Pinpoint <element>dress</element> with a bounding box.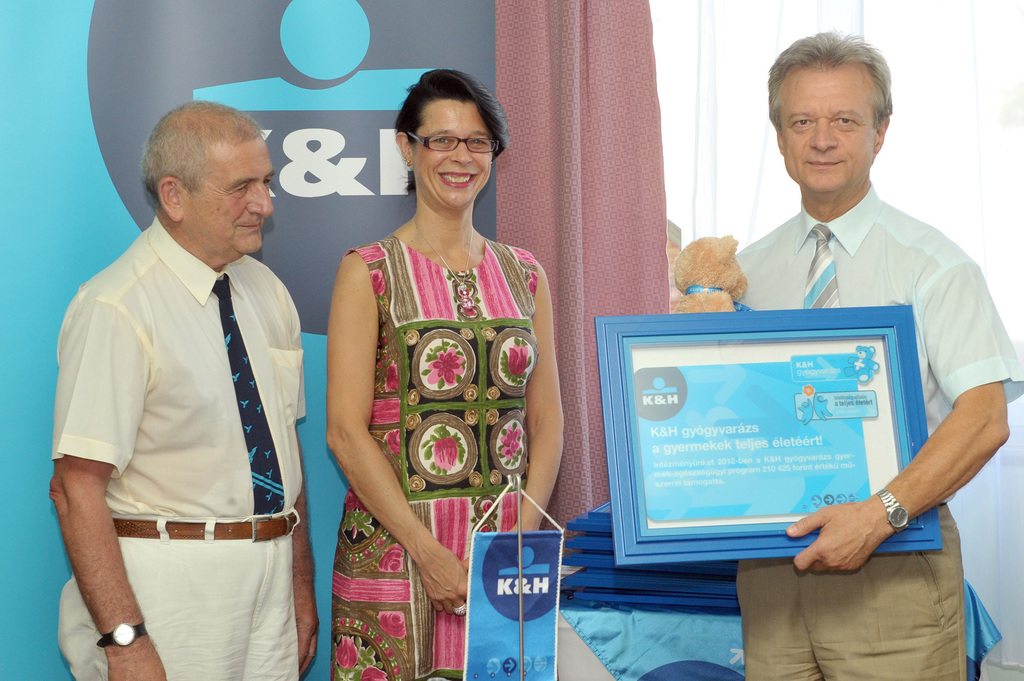
329/236/539/680.
